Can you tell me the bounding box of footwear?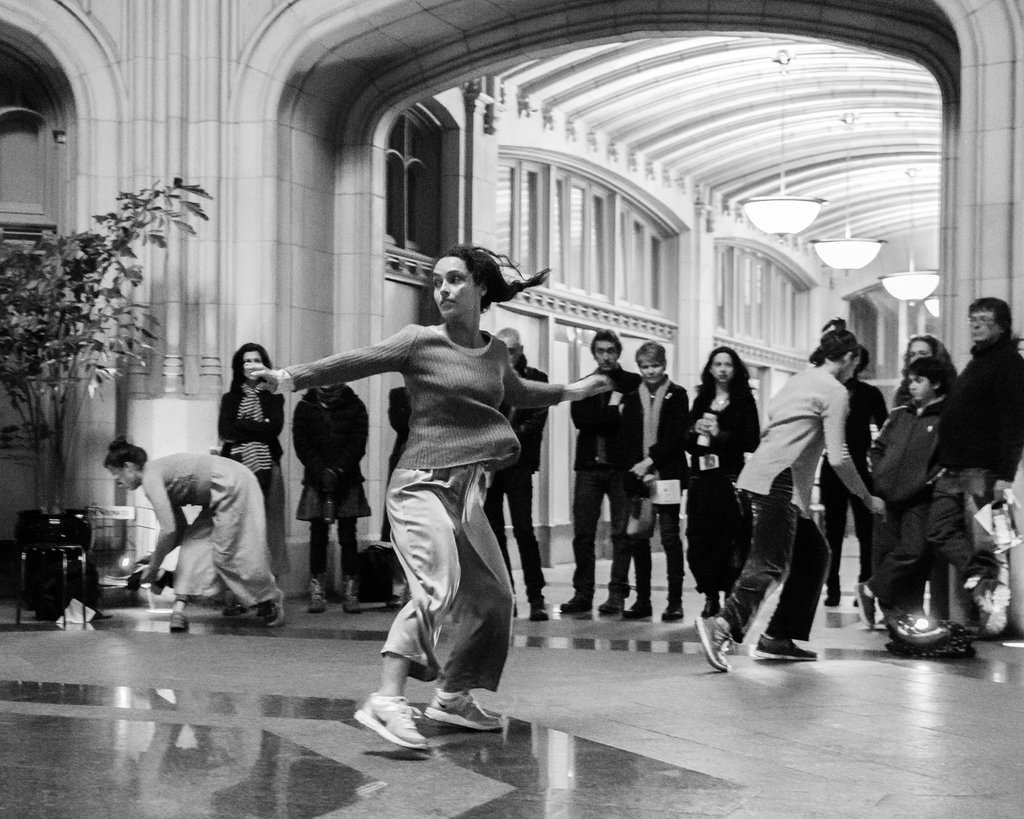
rect(854, 581, 874, 628).
